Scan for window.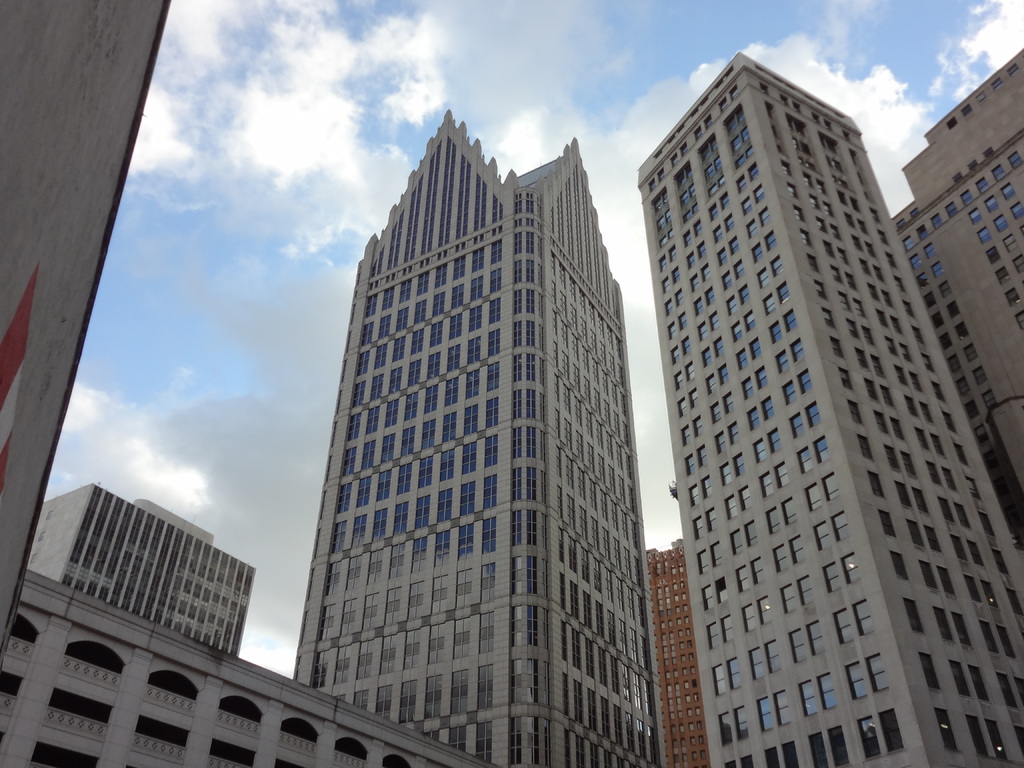
Scan result: (911, 431, 929, 455).
